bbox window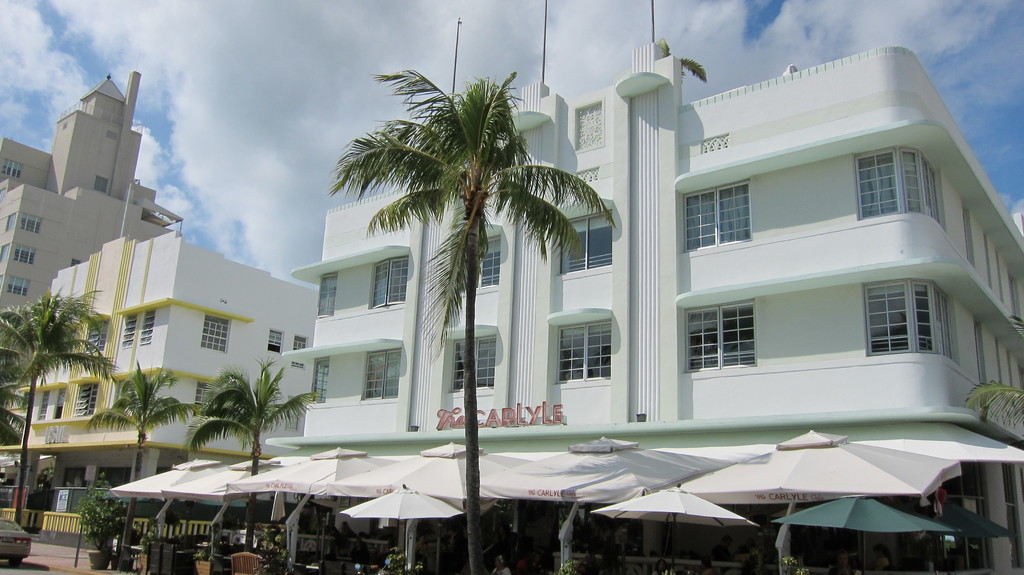
box(677, 298, 769, 377)
